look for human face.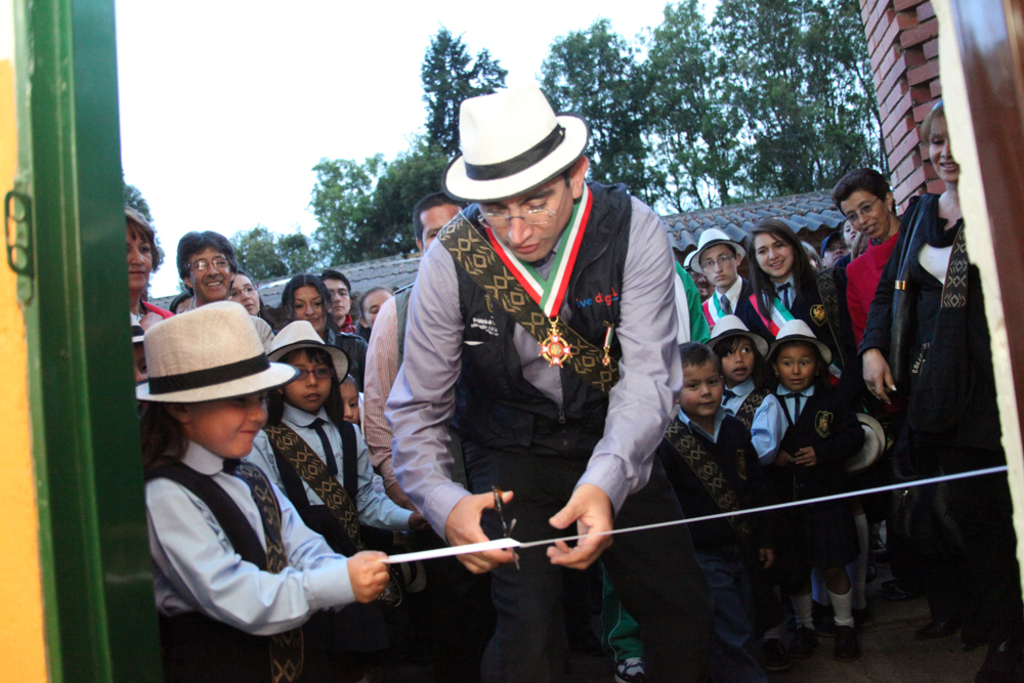
Found: [x1=775, y1=337, x2=815, y2=390].
